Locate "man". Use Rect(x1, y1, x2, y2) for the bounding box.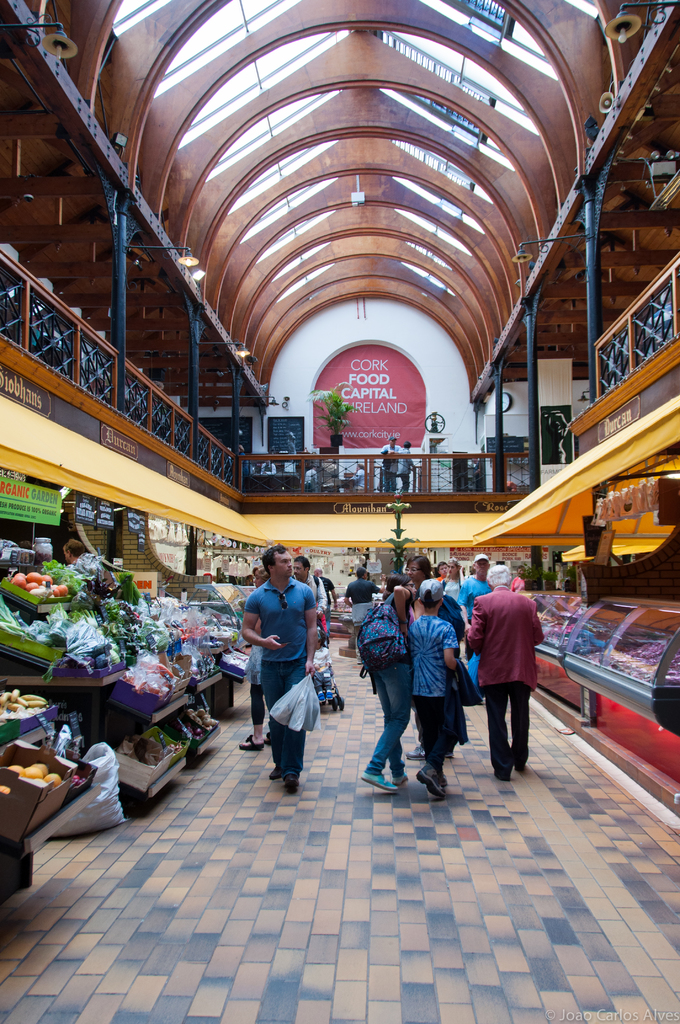
Rect(343, 566, 387, 627).
